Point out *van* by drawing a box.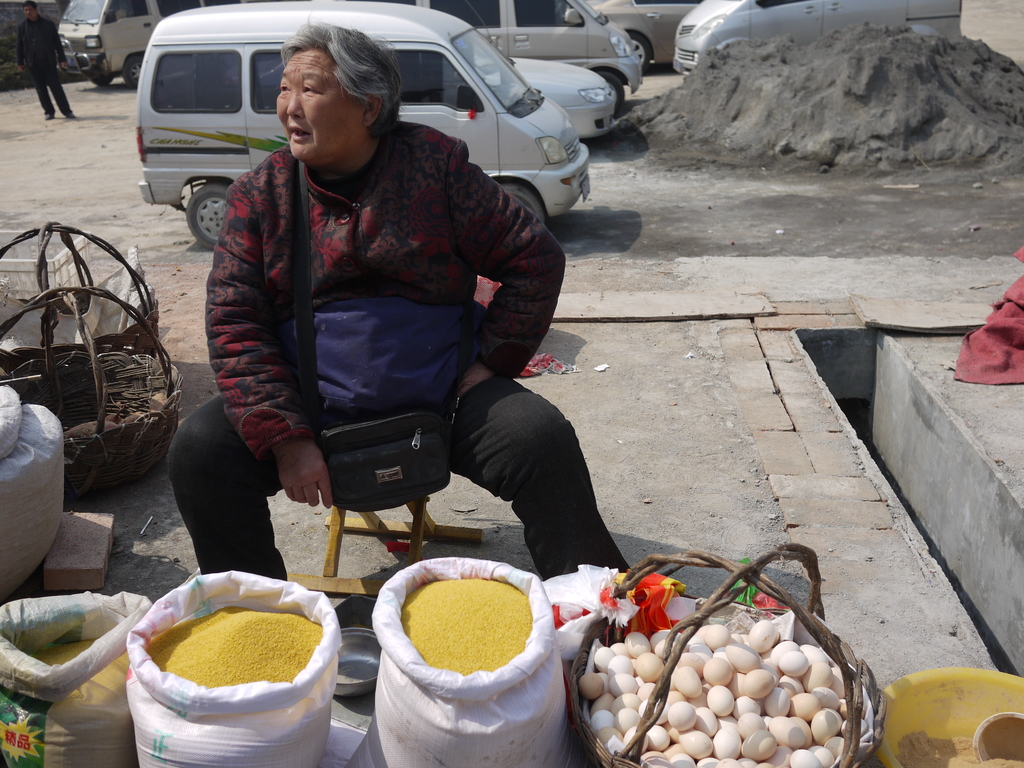
<region>55, 0, 243, 90</region>.
